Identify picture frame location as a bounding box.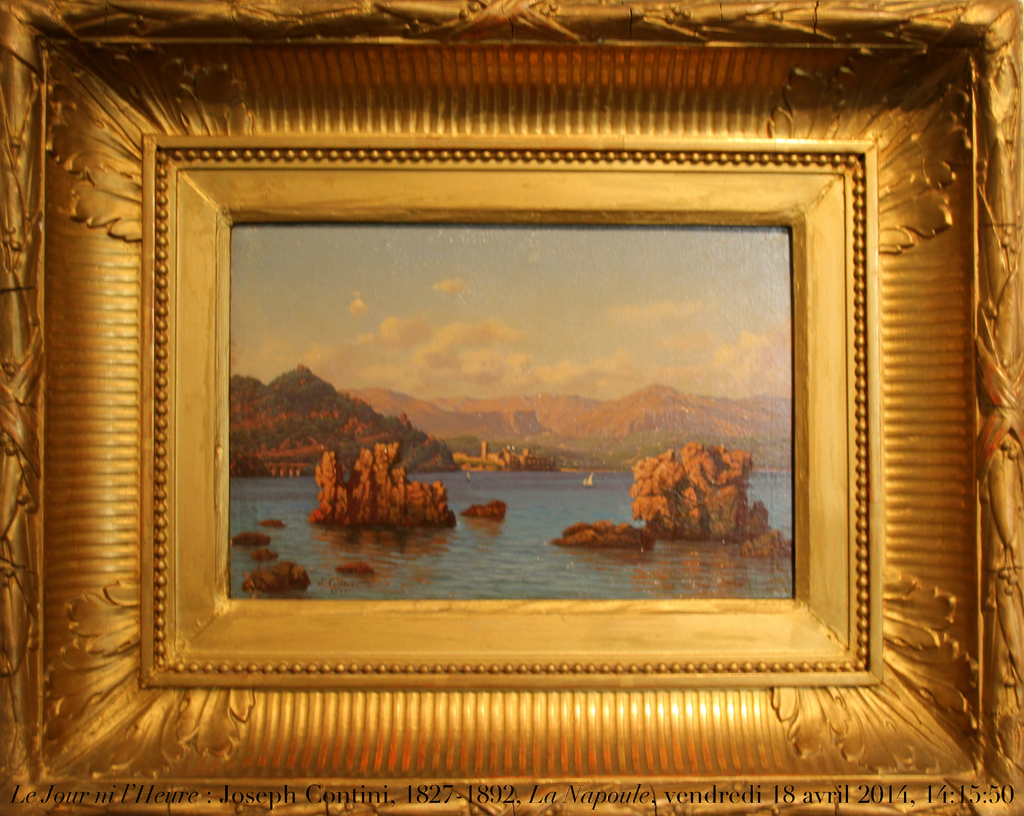
(0,0,1023,815).
